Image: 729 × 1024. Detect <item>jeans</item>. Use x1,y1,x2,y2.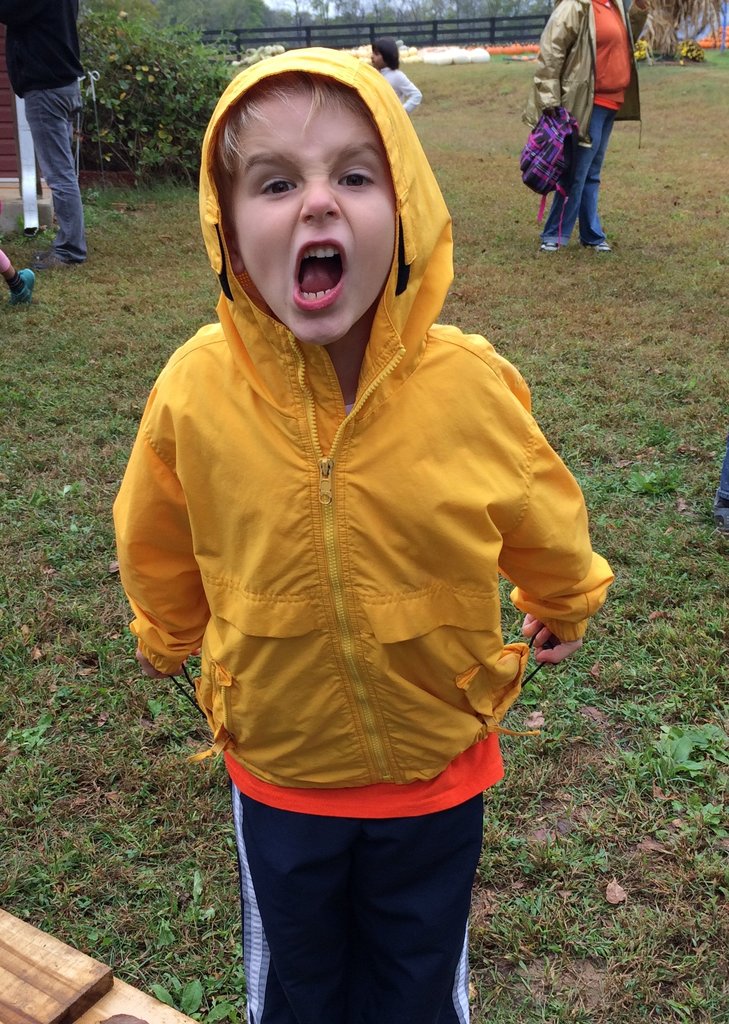
19,84,89,262.
